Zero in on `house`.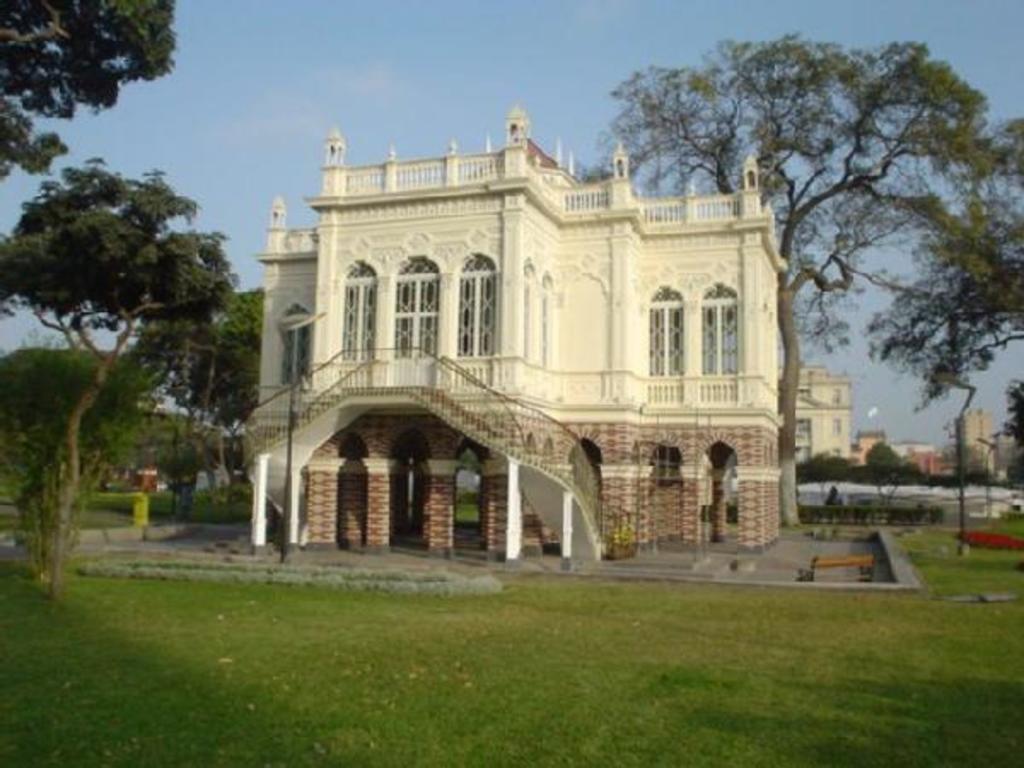
Zeroed in: region(768, 375, 847, 463).
